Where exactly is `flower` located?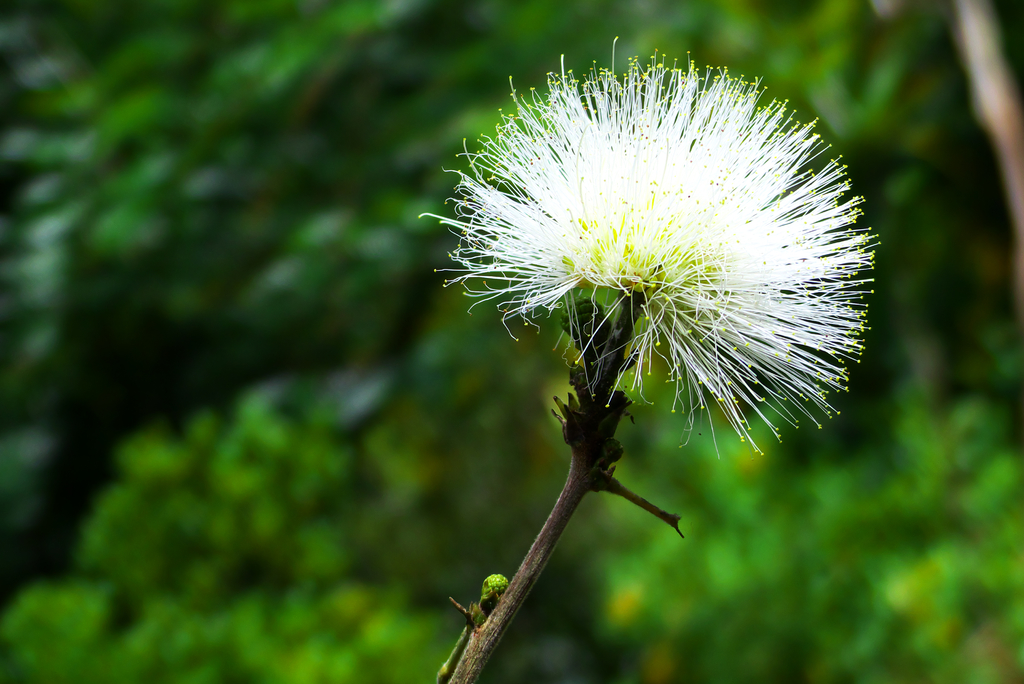
Its bounding box is 409 58 886 473.
